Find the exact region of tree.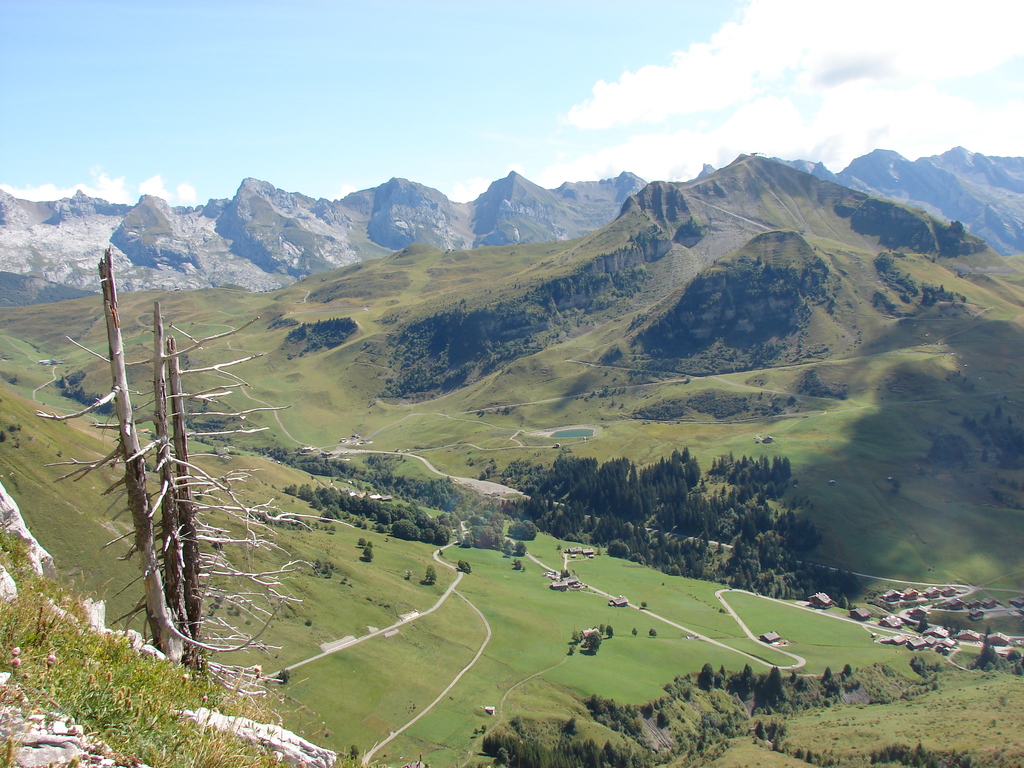
Exact region: <box>458,559,470,573</box>.
